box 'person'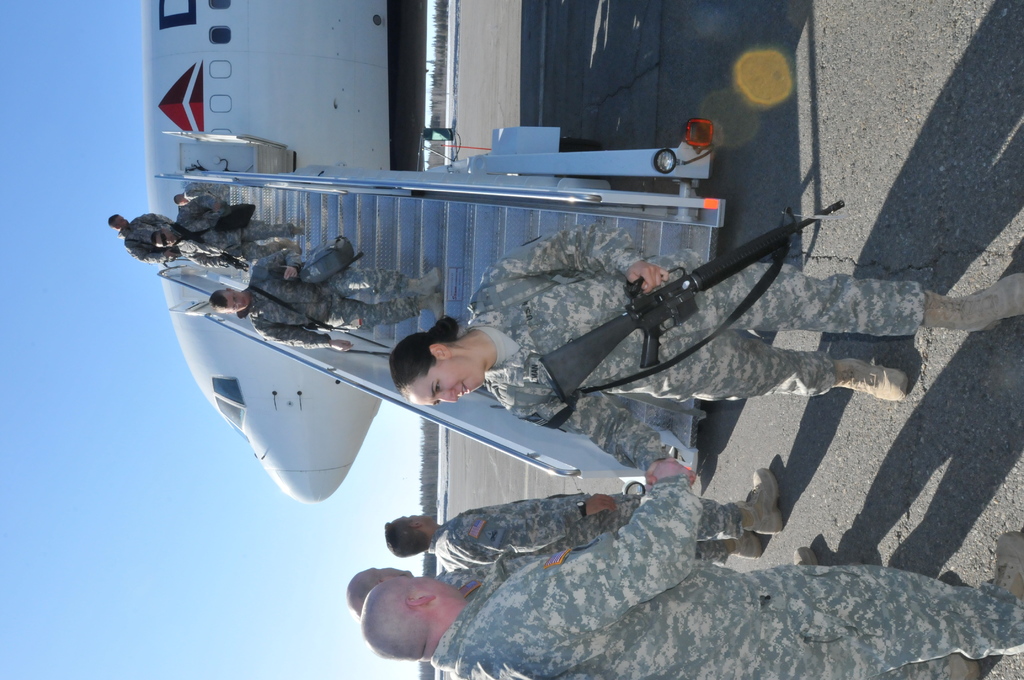
<bbox>359, 457, 1023, 679</bbox>
